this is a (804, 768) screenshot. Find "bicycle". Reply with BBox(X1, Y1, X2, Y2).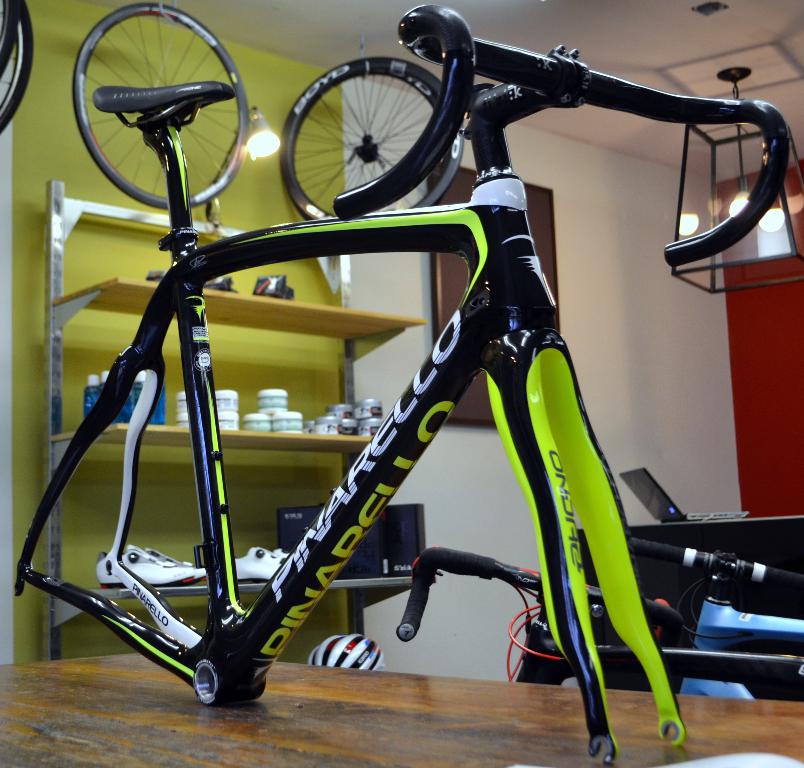
BBox(13, 0, 793, 767).
